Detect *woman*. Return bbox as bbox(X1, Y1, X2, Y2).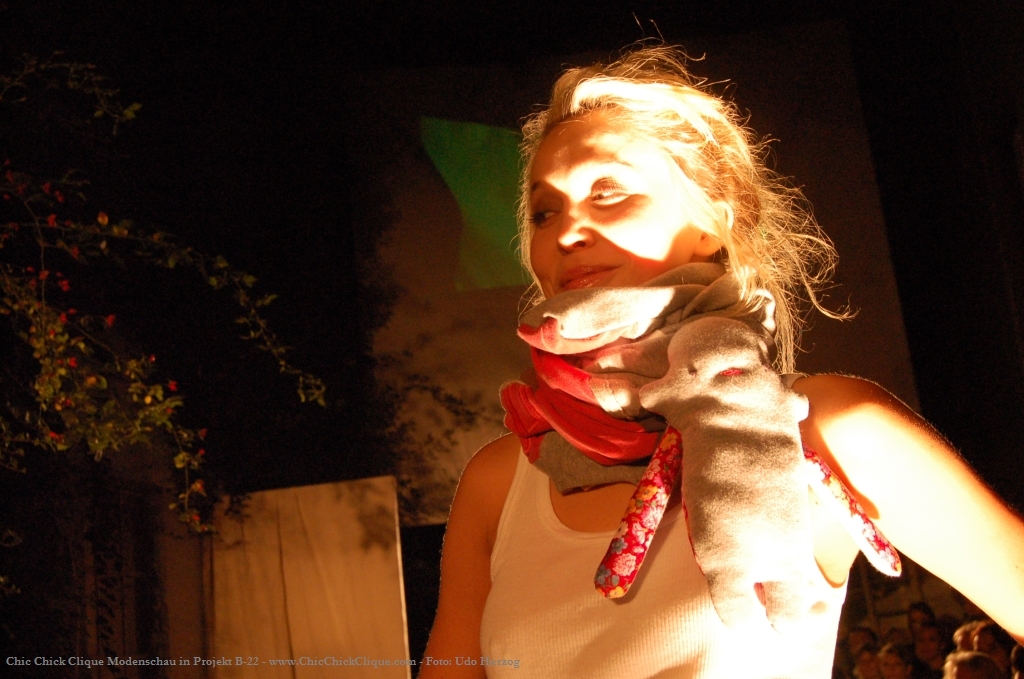
bbox(416, 18, 1023, 678).
